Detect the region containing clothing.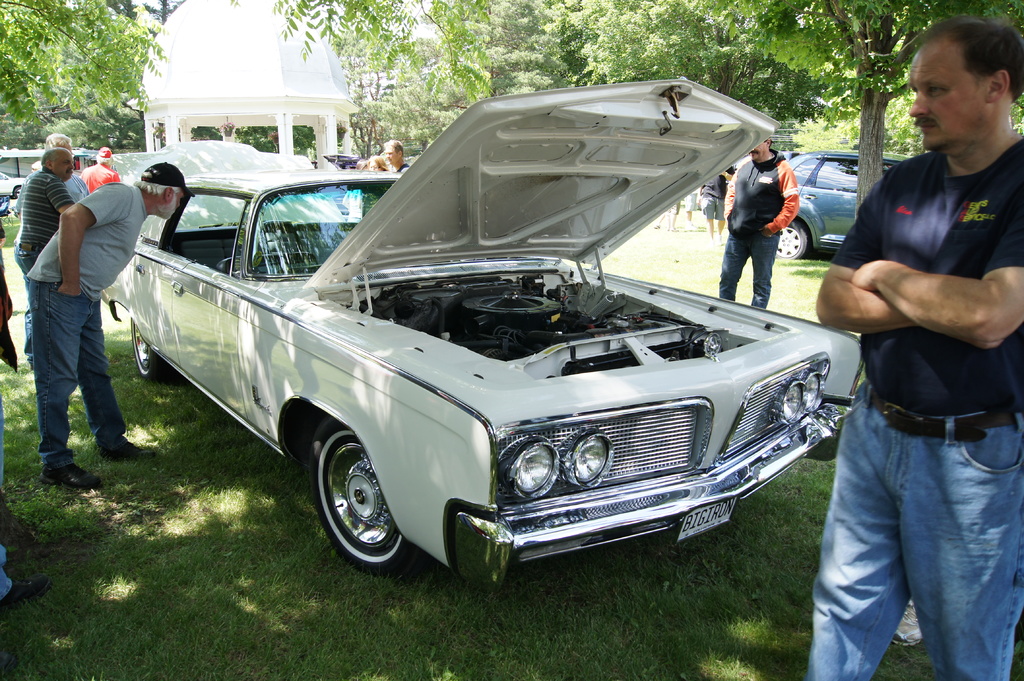
<bbox>715, 145, 799, 303</bbox>.
